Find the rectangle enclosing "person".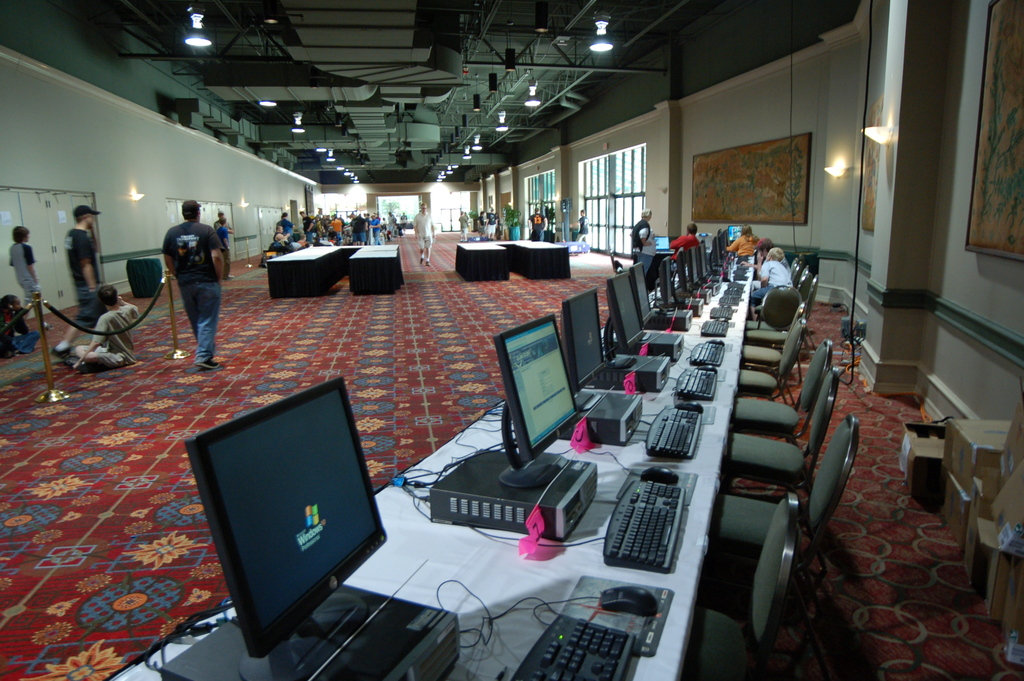
Rect(473, 209, 486, 238).
